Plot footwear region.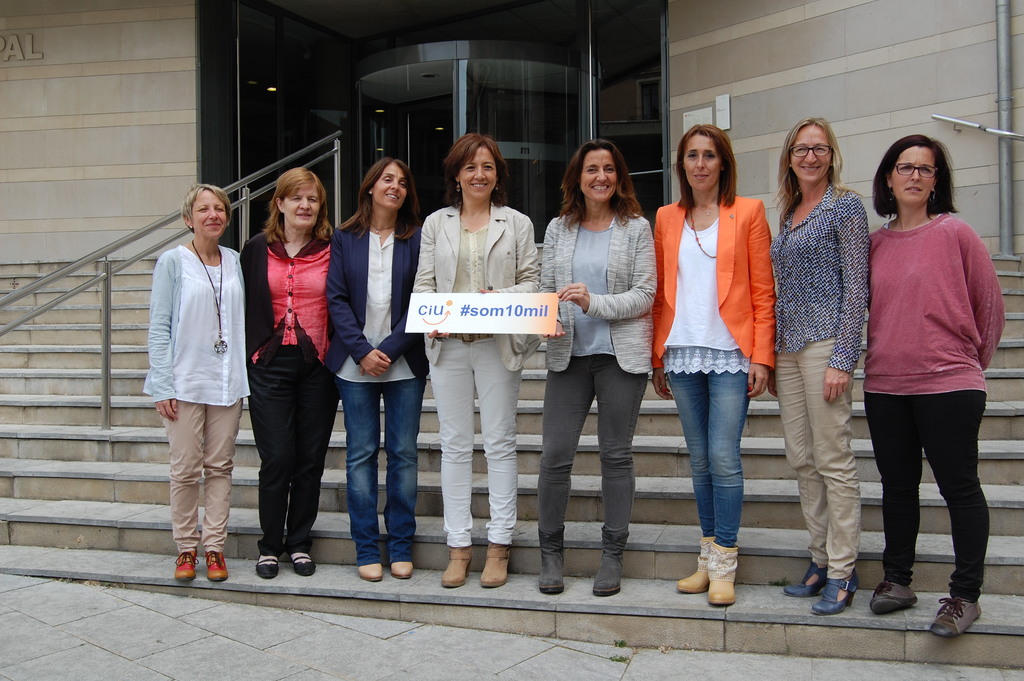
Plotted at left=929, top=595, right=989, bottom=639.
